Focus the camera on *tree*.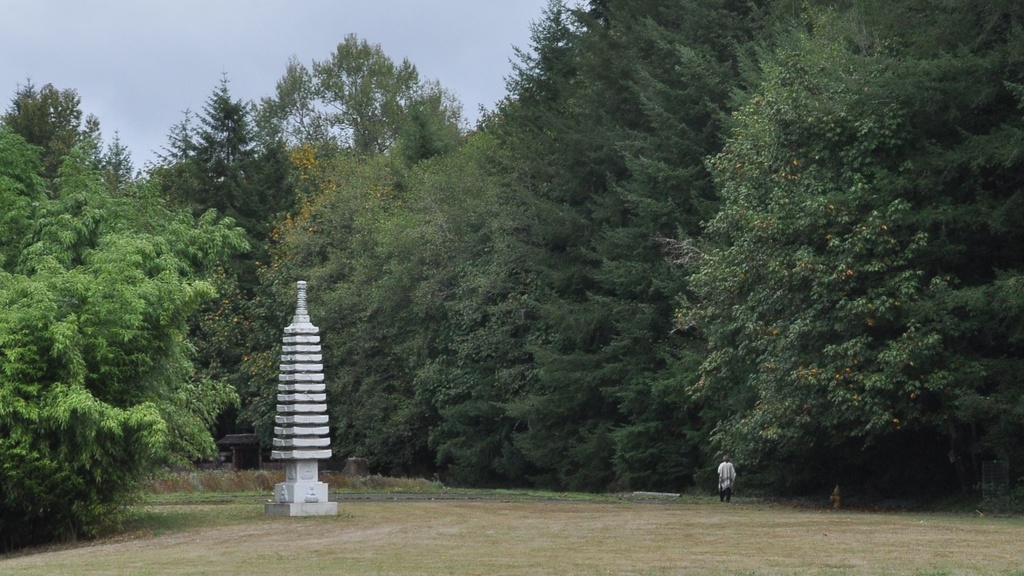
Focus region: 603:0:777:474.
